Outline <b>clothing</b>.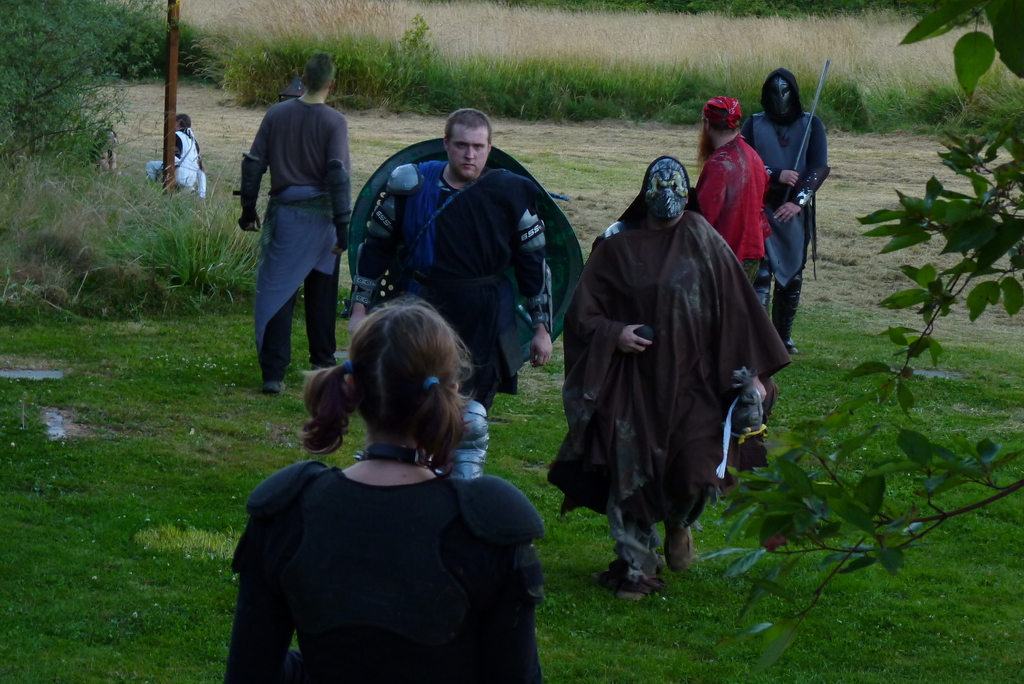
Outline: <box>227,456,548,683</box>.
